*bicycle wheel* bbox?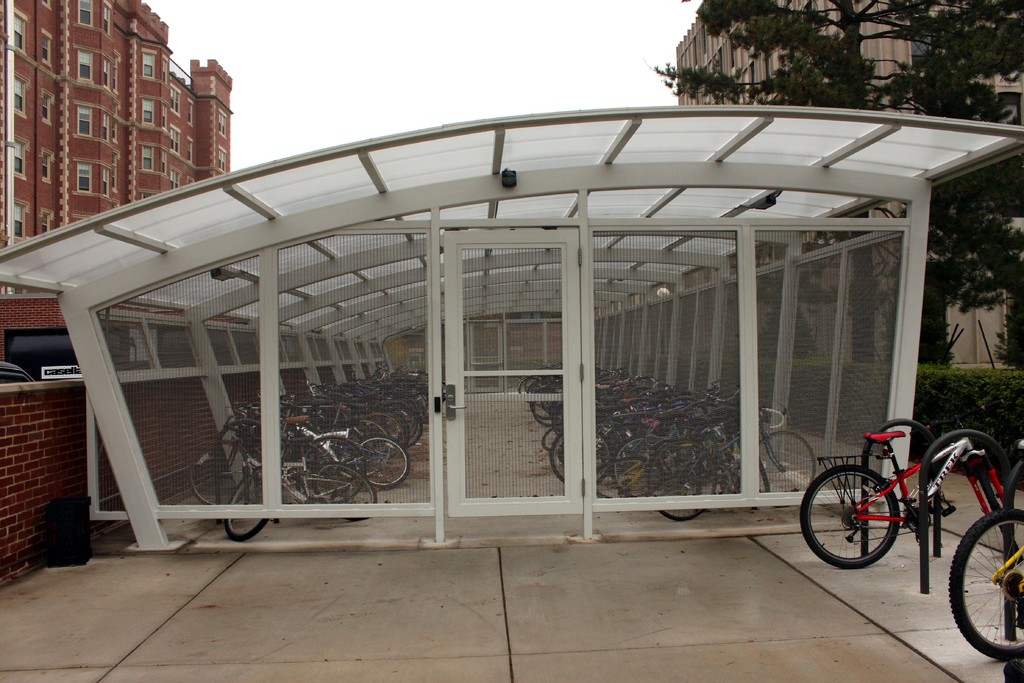
rect(548, 432, 611, 486)
